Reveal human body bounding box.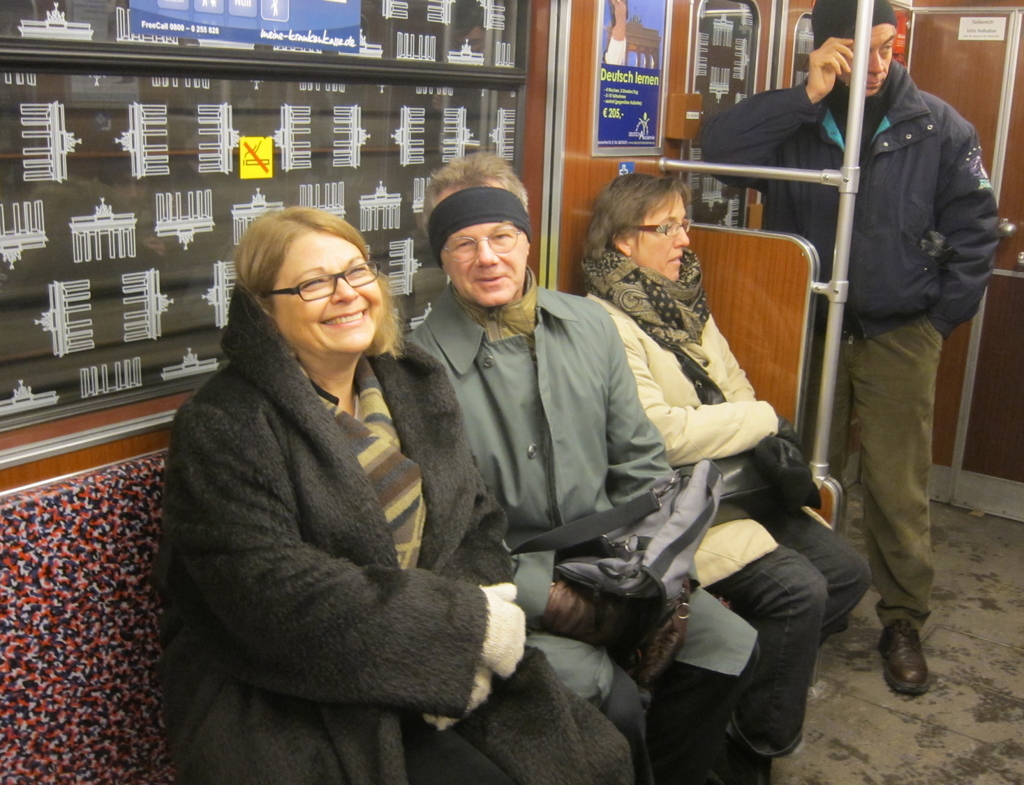
Revealed: x1=152 y1=207 x2=531 y2=784.
